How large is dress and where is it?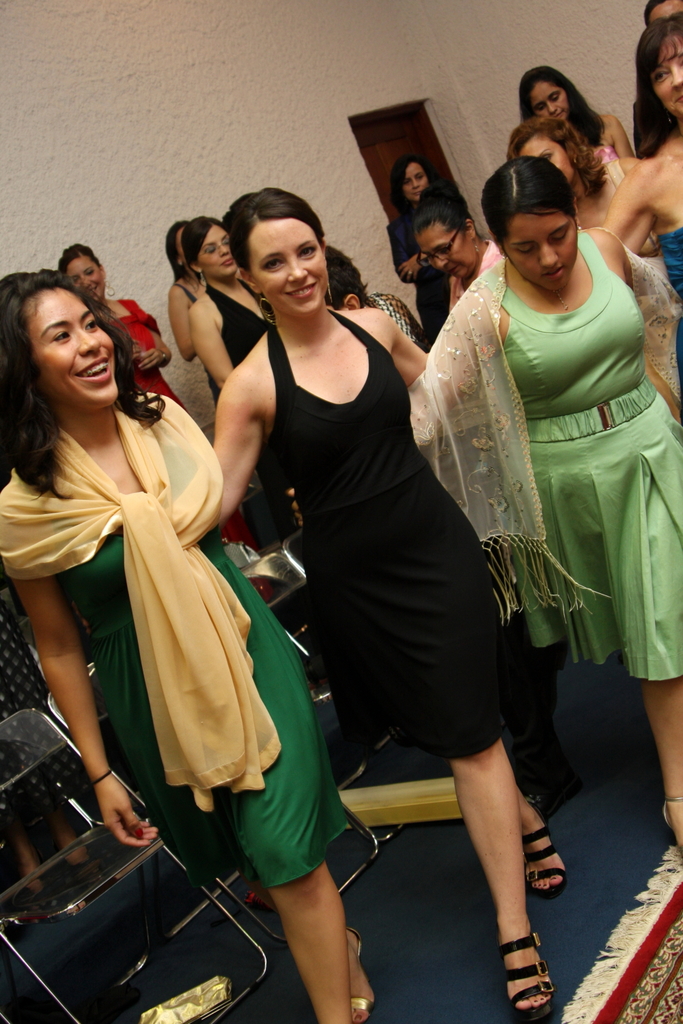
Bounding box: bbox=(212, 285, 301, 489).
